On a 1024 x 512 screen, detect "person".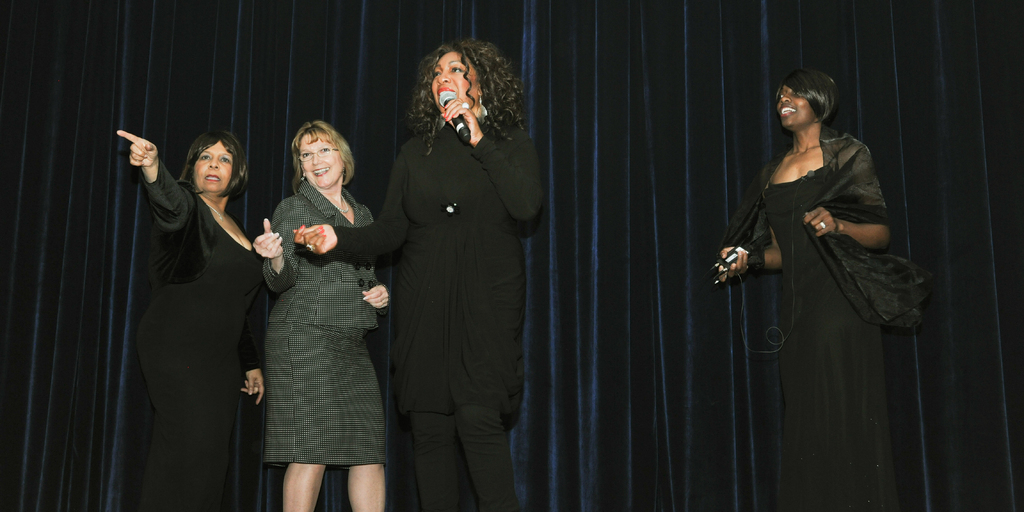
(723,52,918,492).
